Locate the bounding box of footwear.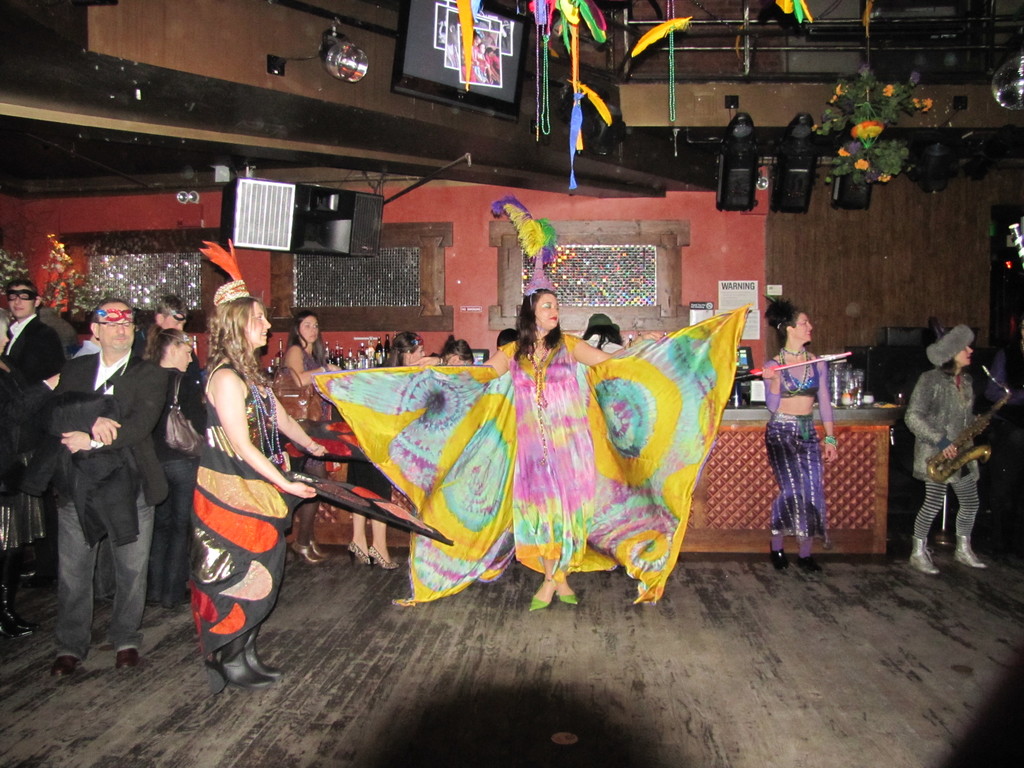
Bounding box: locate(529, 580, 579, 611).
